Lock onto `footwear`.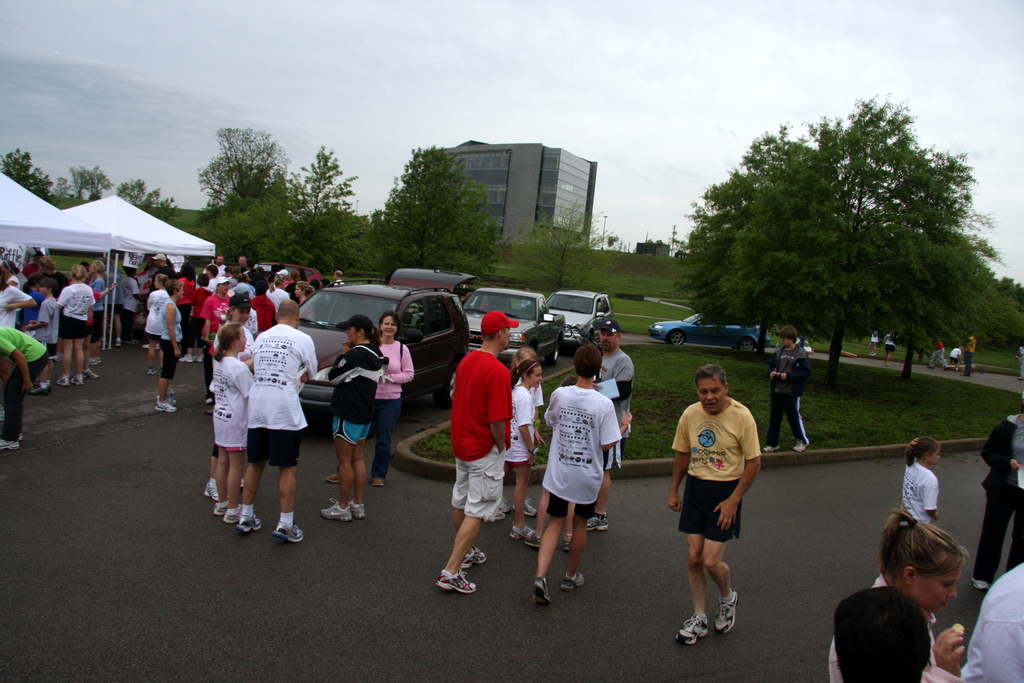
Locked: BBox(0, 438, 19, 449).
